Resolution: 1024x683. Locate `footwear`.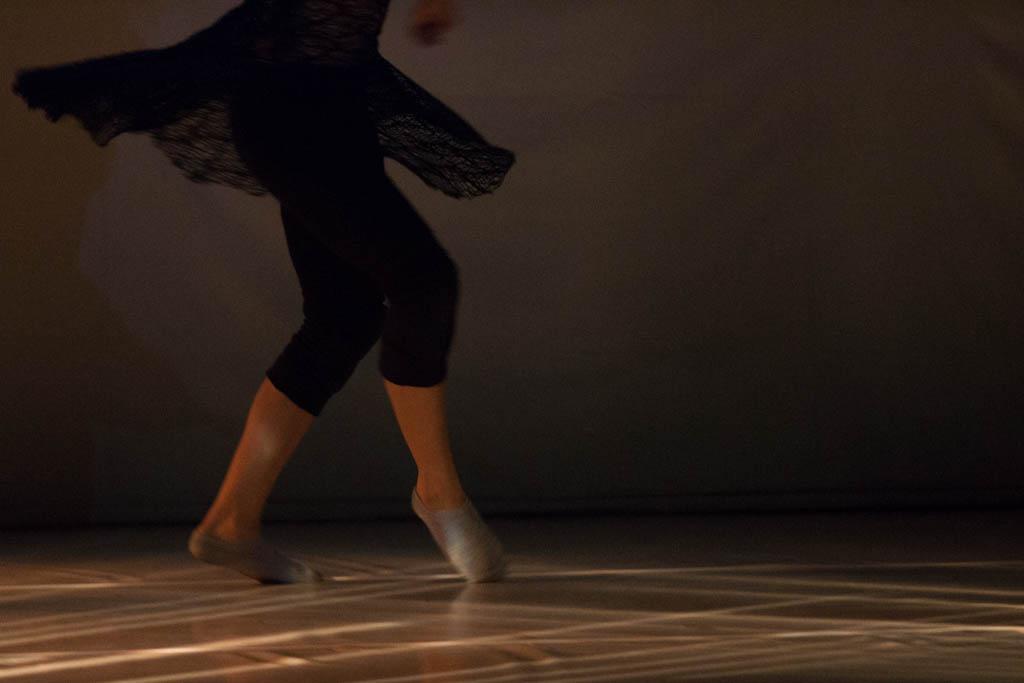
393, 464, 506, 590.
